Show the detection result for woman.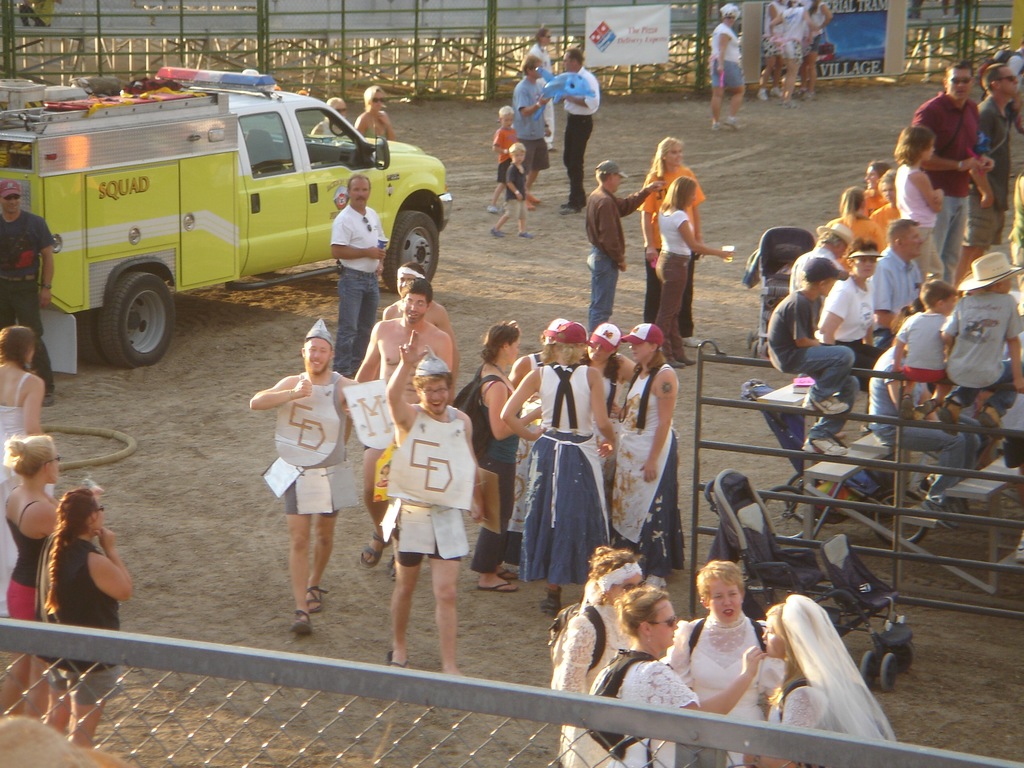
(left=580, top=324, right=633, bottom=467).
